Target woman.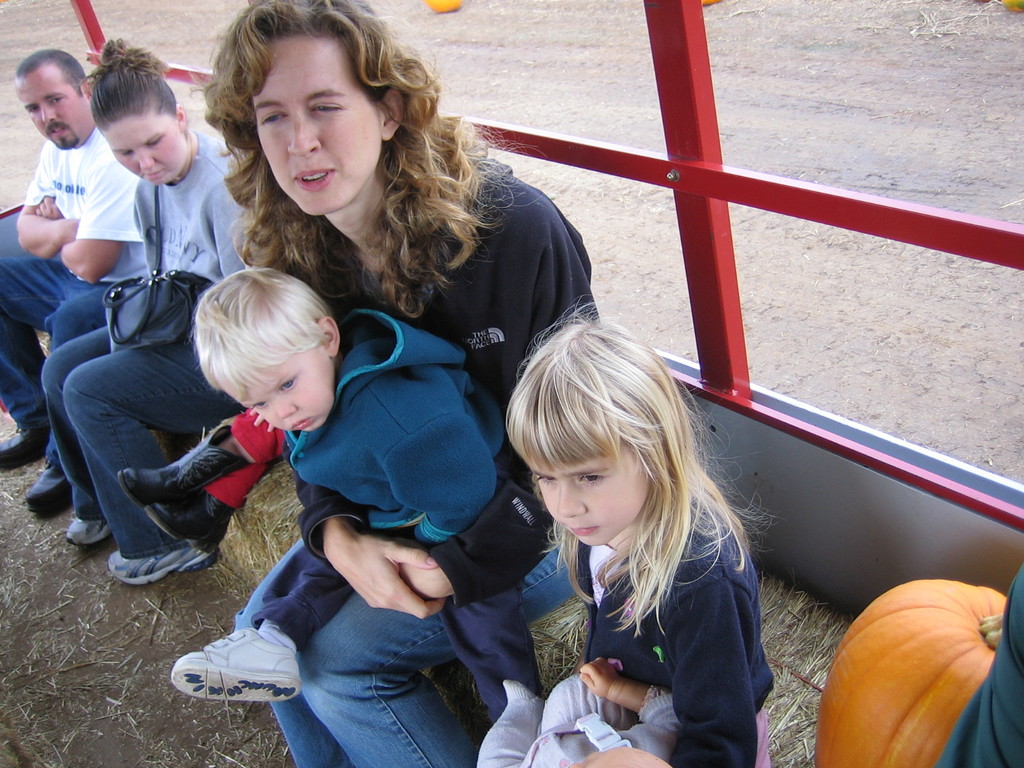
Target region: box(218, 0, 605, 767).
